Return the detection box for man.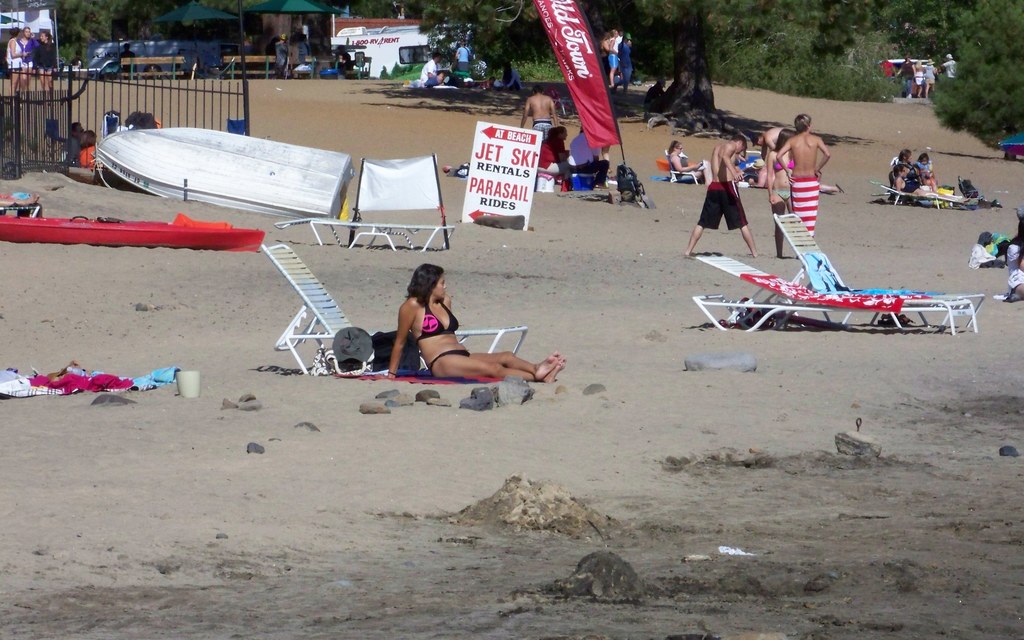
BBox(698, 131, 756, 250).
